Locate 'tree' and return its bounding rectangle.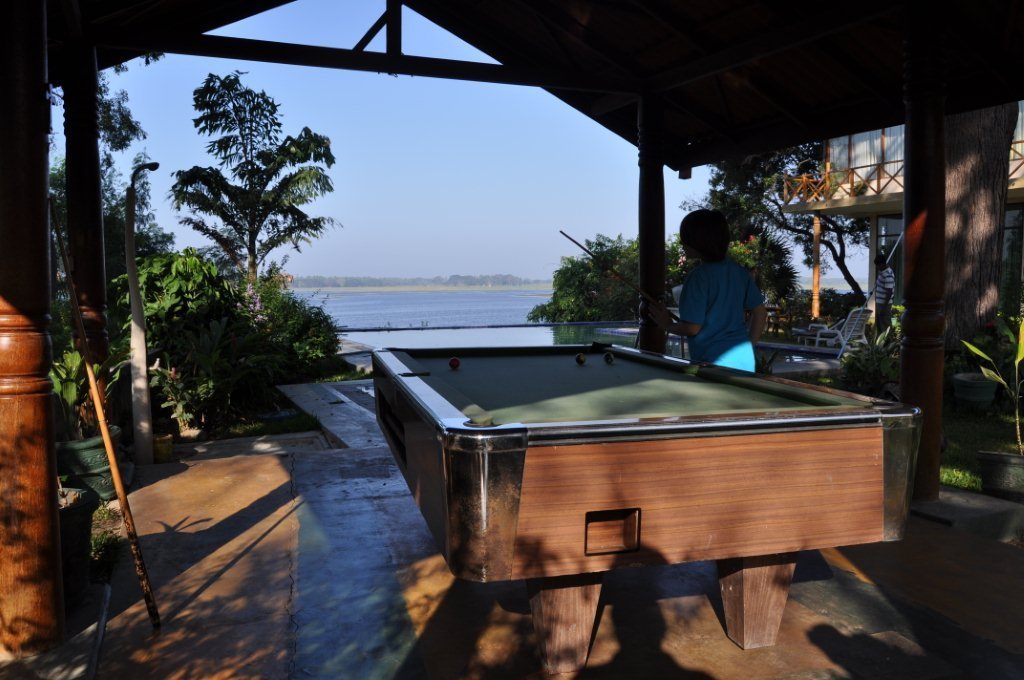
<bbox>682, 216, 828, 318</bbox>.
